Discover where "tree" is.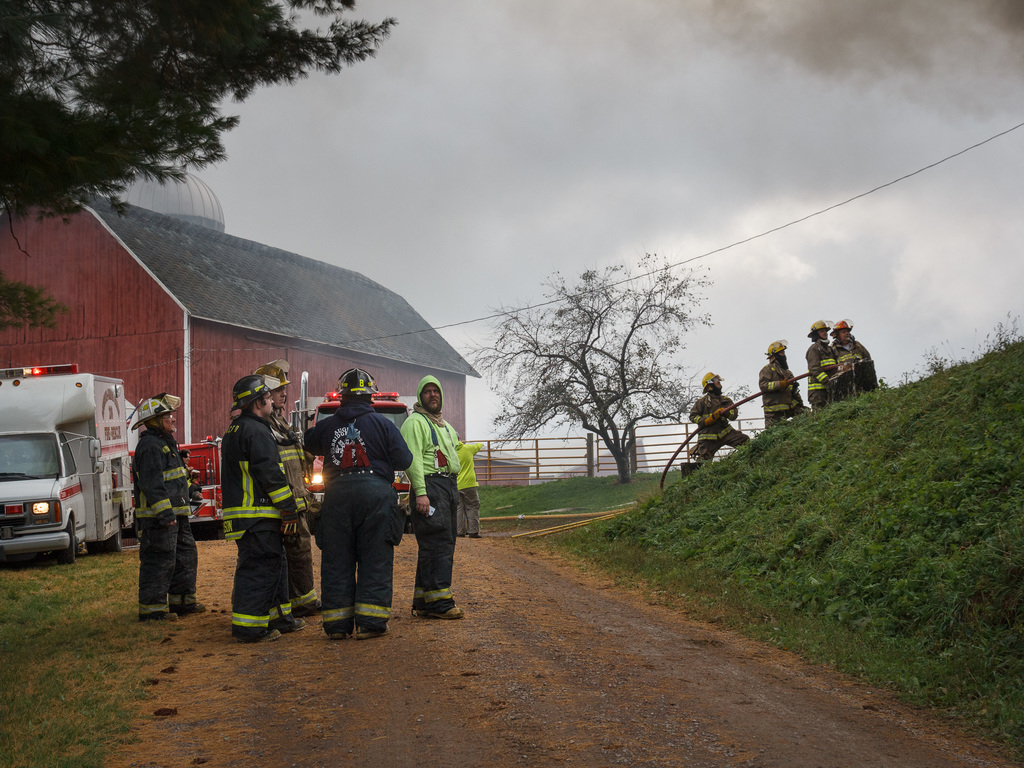
Discovered at x1=0, y1=0, x2=406, y2=217.
